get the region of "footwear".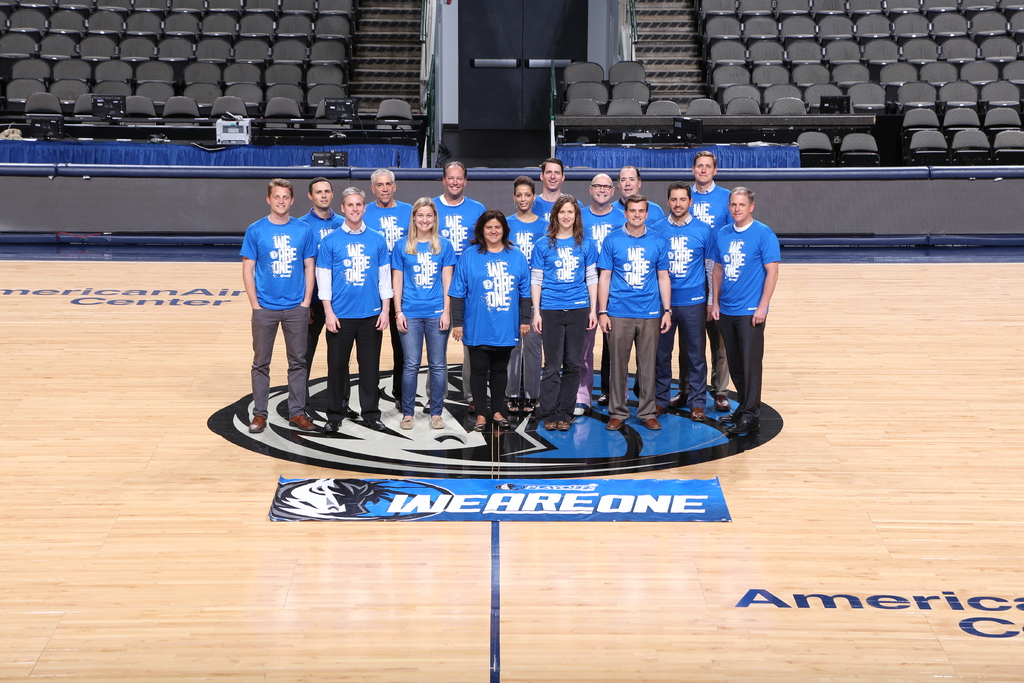
x1=713, y1=391, x2=732, y2=411.
